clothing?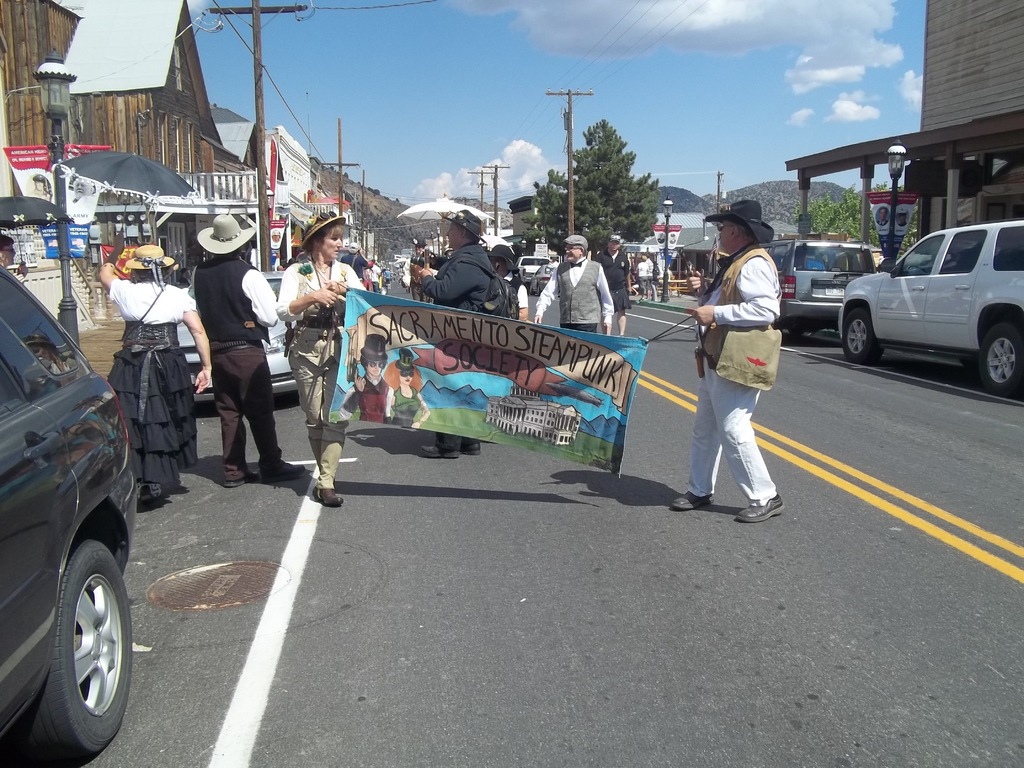
x1=636, y1=257, x2=646, y2=301
